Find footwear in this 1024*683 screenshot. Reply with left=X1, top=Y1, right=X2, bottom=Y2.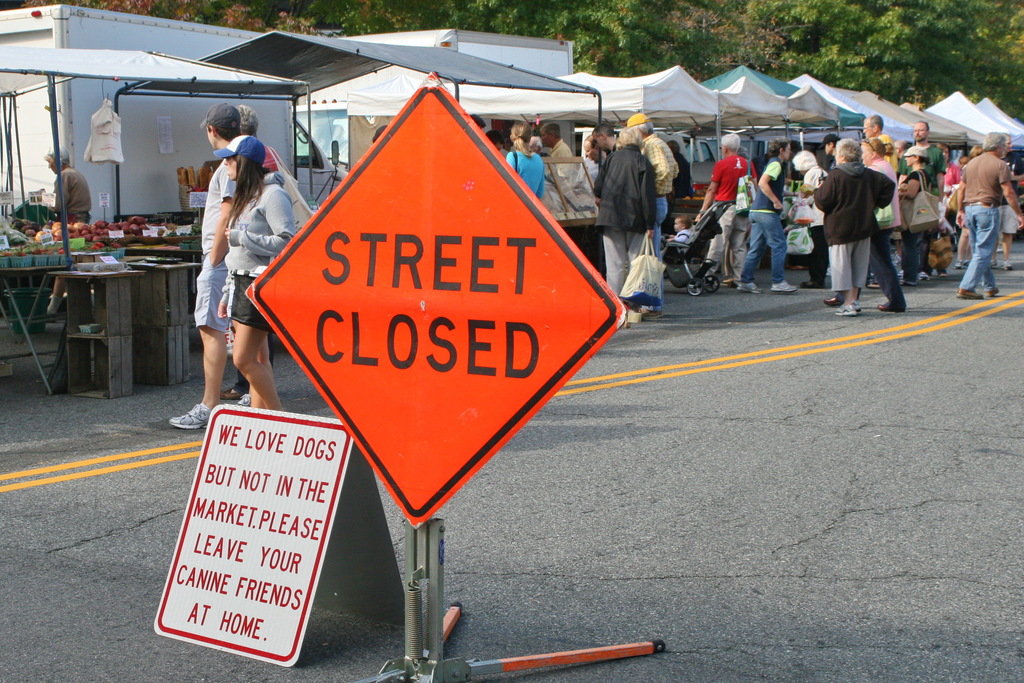
left=822, top=295, right=840, bottom=308.
